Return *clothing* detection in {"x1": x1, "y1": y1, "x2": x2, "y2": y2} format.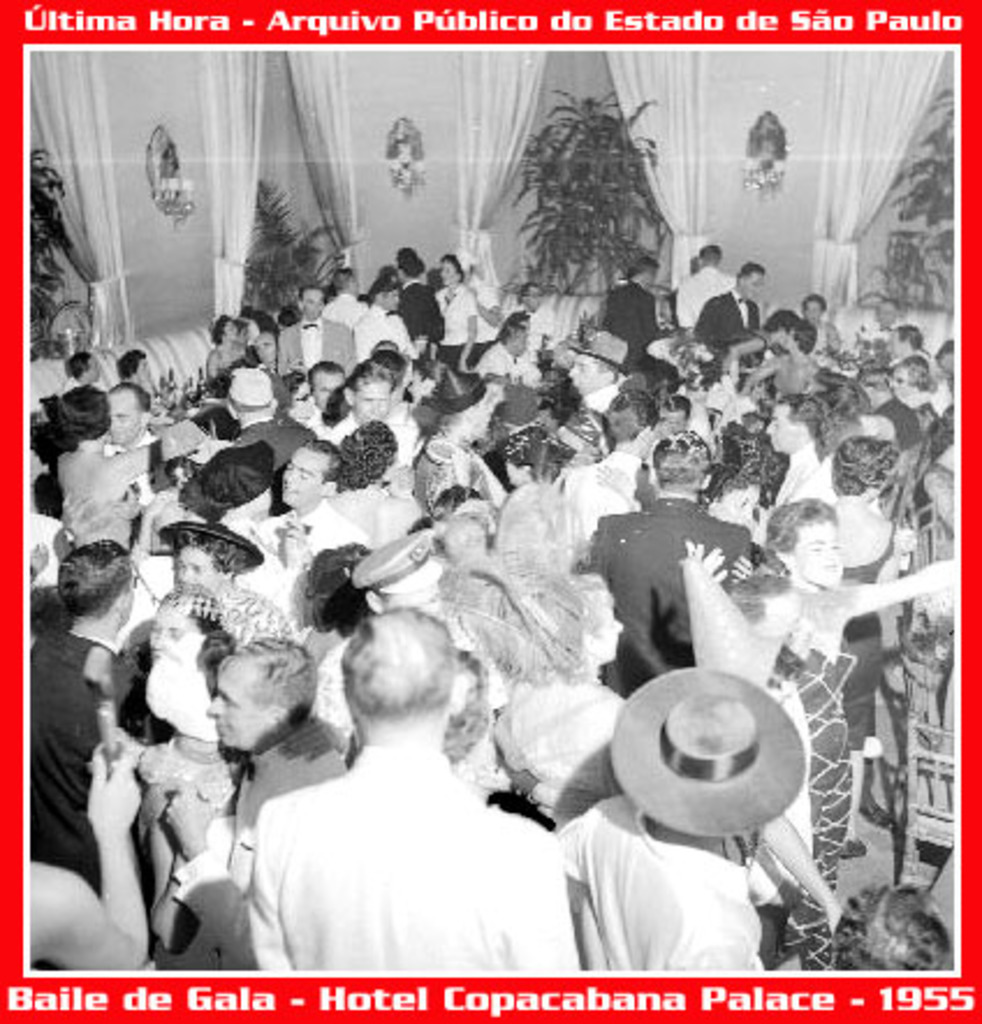
{"x1": 695, "y1": 287, "x2": 771, "y2": 364}.
